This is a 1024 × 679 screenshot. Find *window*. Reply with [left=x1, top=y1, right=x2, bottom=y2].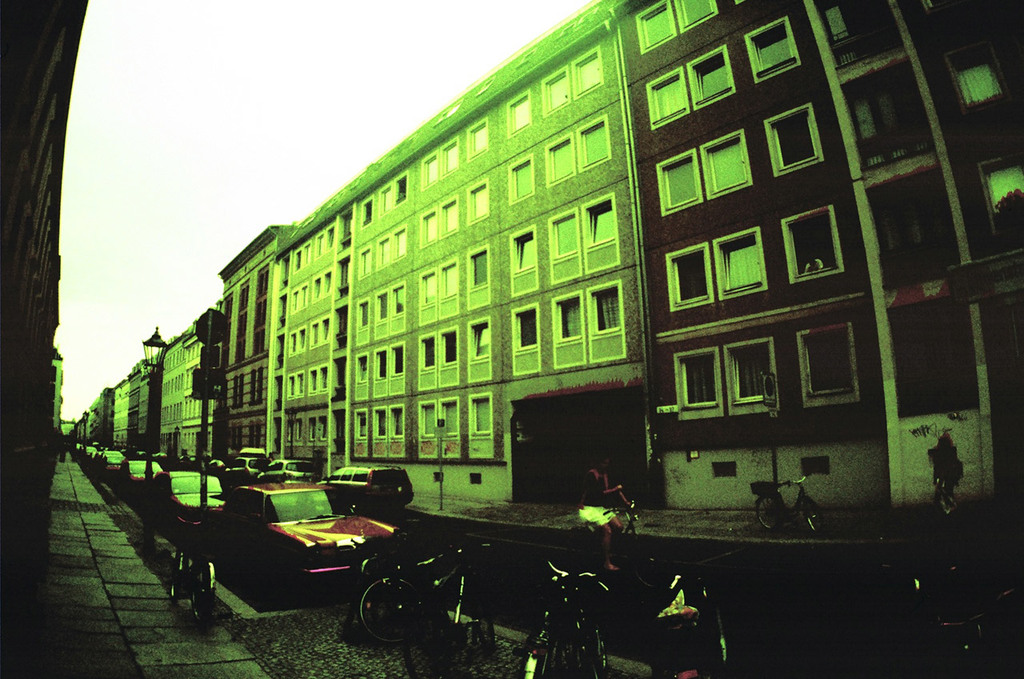
[left=441, top=264, right=457, bottom=294].
